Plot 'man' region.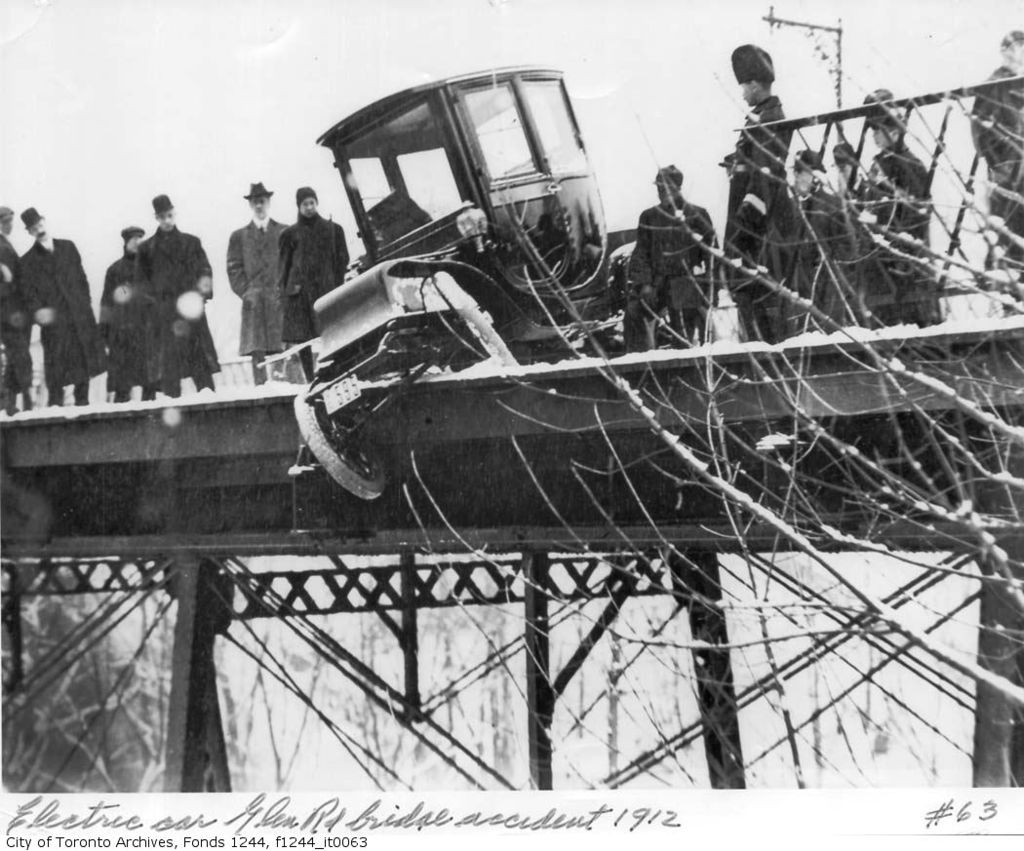
Plotted at 827/139/910/332.
